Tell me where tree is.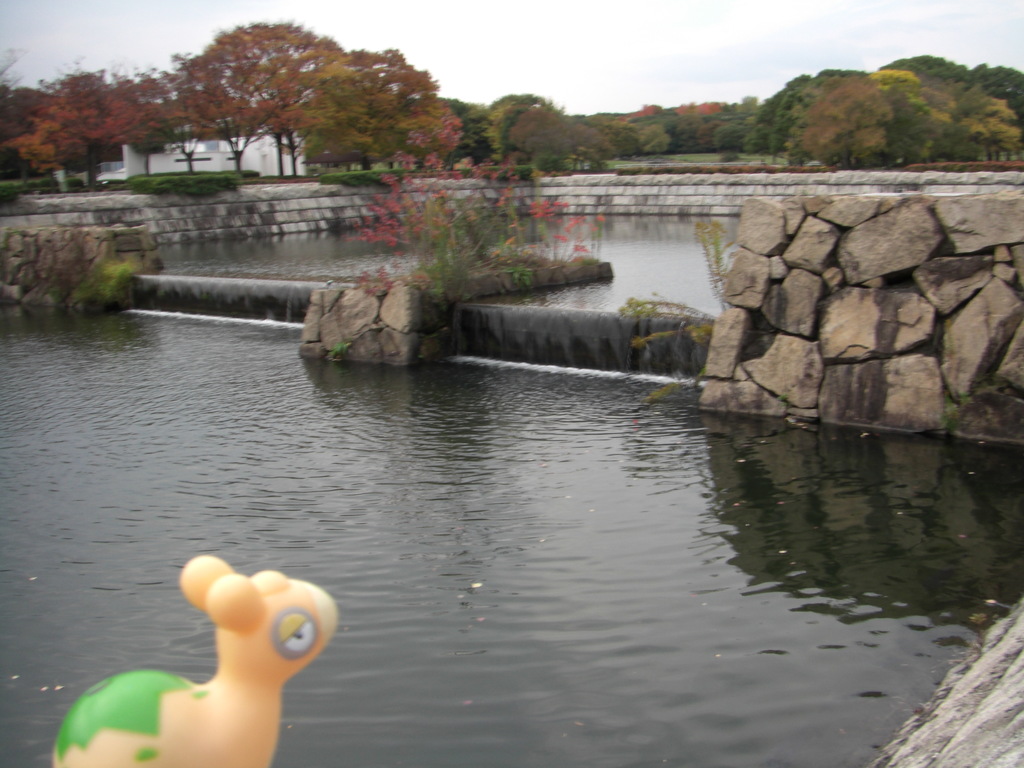
tree is at left=155, top=17, right=349, bottom=180.
